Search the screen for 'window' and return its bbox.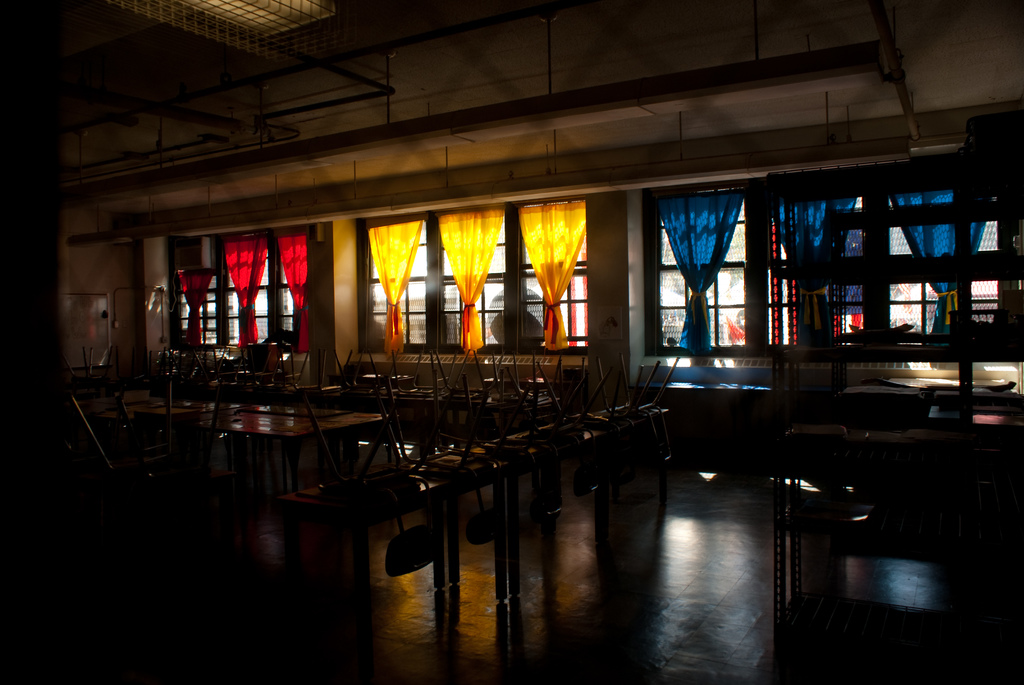
Found: x1=361, y1=200, x2=583, y2=350.
